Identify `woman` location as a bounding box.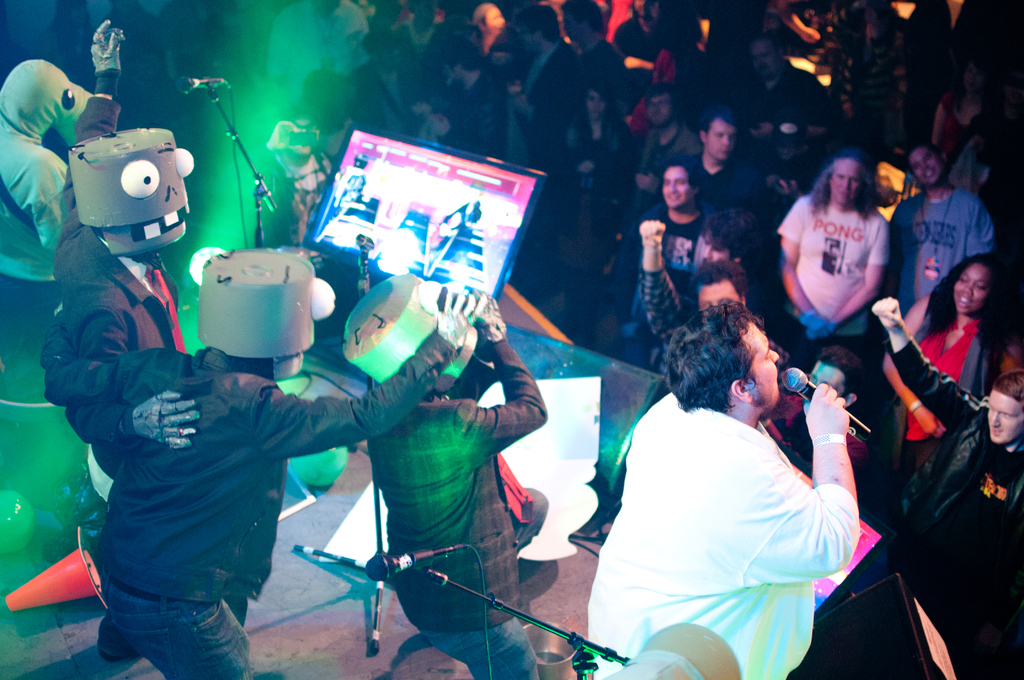
(883, 255, 993, 512).
